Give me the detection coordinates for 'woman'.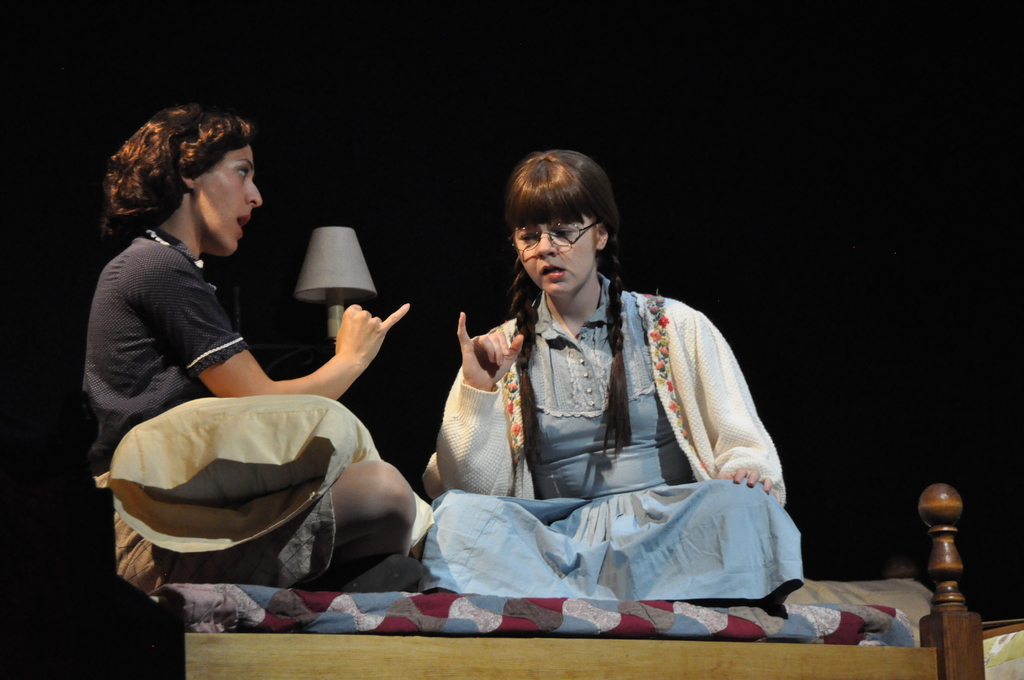
(x1=342, y1=202, x2=787, y2=615).
